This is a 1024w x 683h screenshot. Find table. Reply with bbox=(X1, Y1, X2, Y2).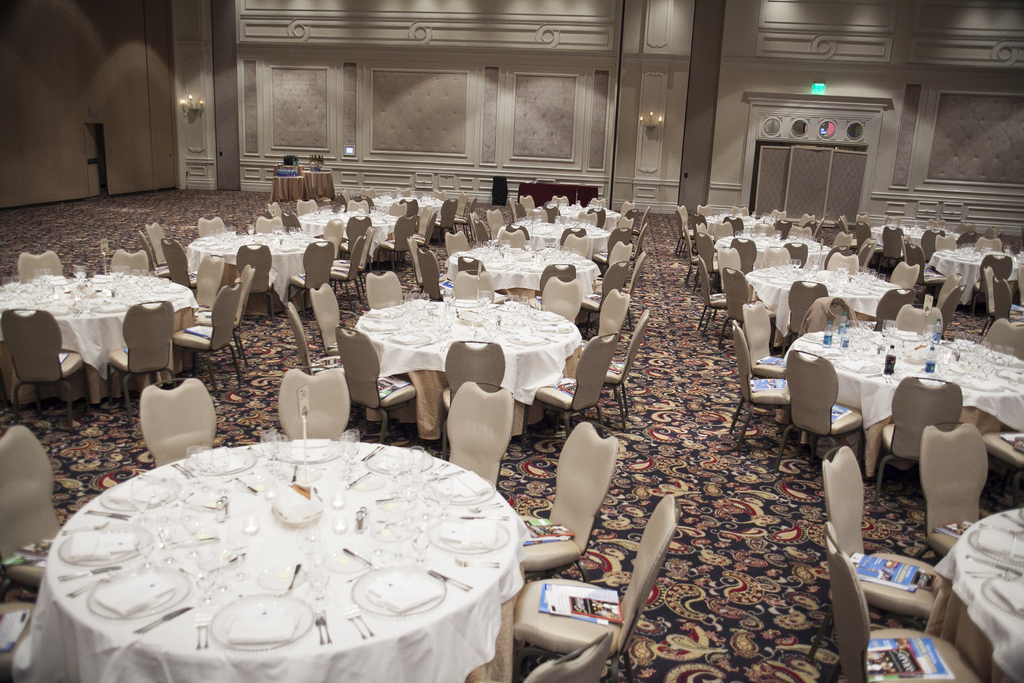
bbox=(717, 238, 827, 265).
